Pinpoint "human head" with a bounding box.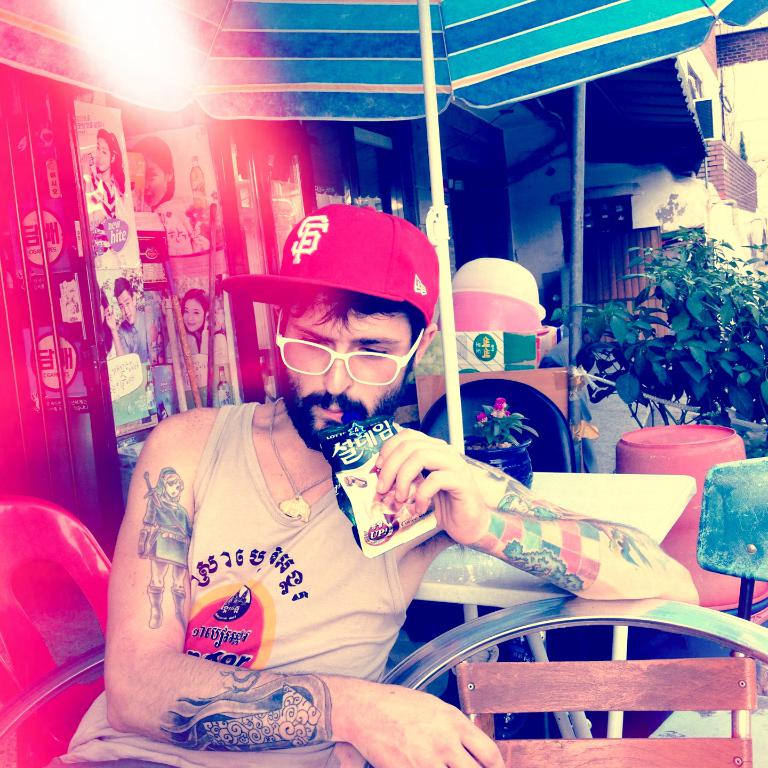
[94, 130, 123, 172].
